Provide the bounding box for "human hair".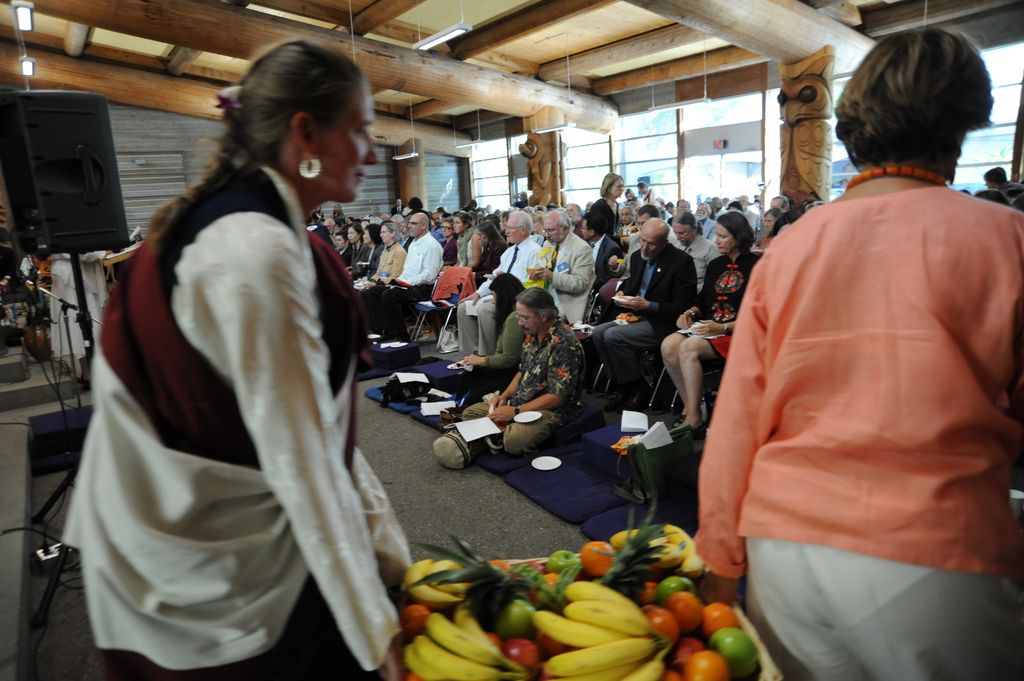
x1=348 y1=223 x2=364 y2=244.
